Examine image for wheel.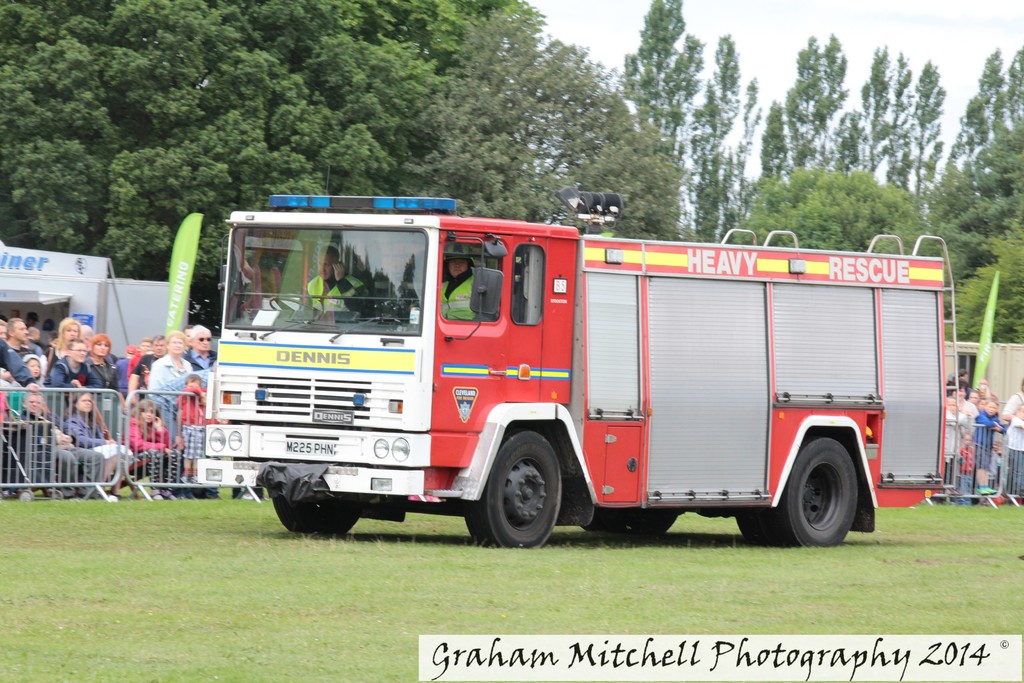
Examination result: {"x1": 271, "y1": 298, "x2": 314, "y2": 311}.
